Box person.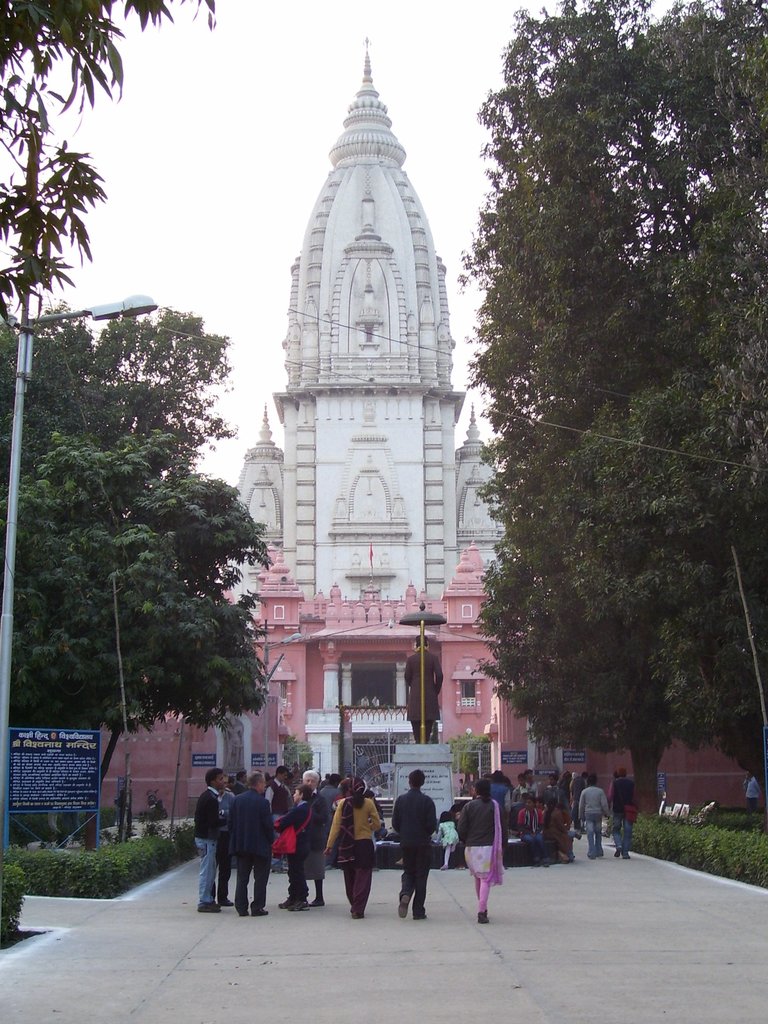
557, 776, 570, 802.
